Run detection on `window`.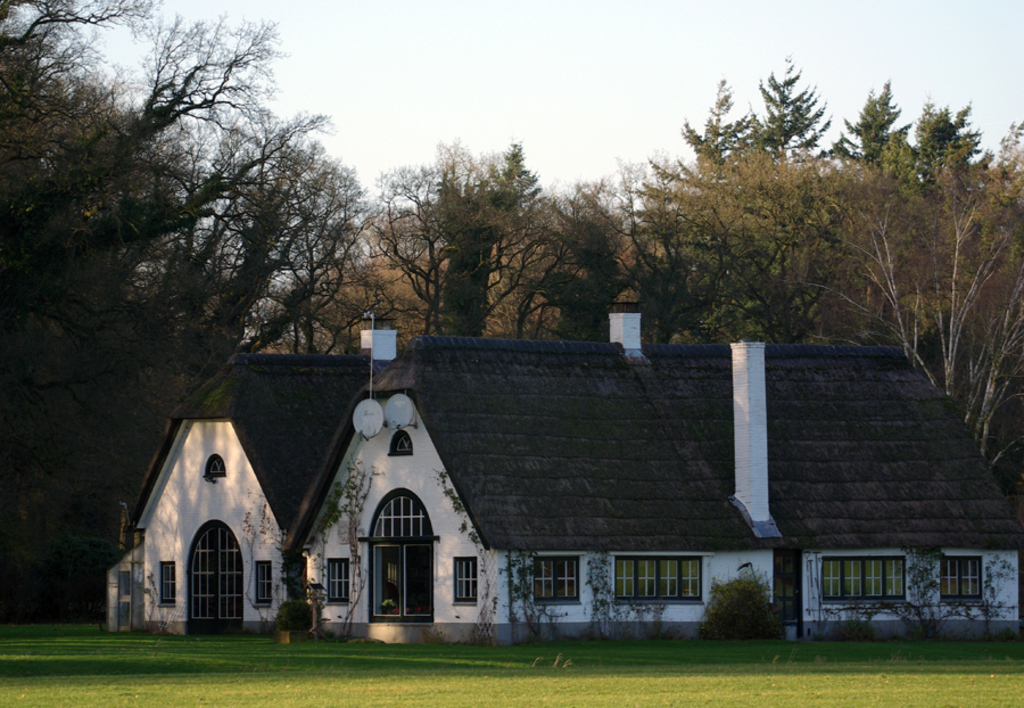
Result: [939,553,980,604].
